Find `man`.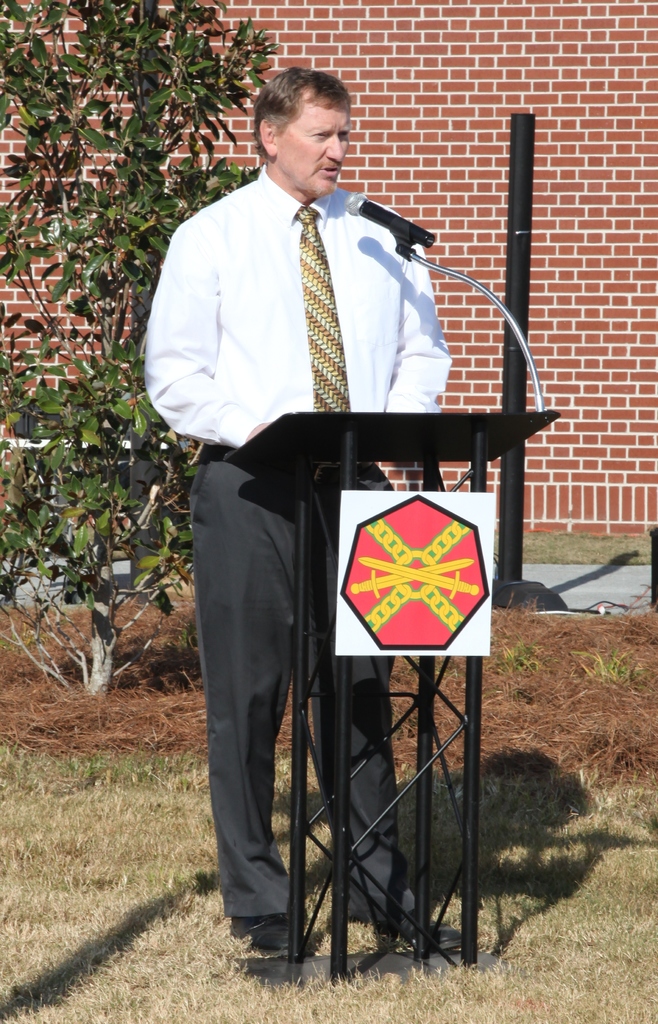
bbox=(148, 87, 508, 940).
